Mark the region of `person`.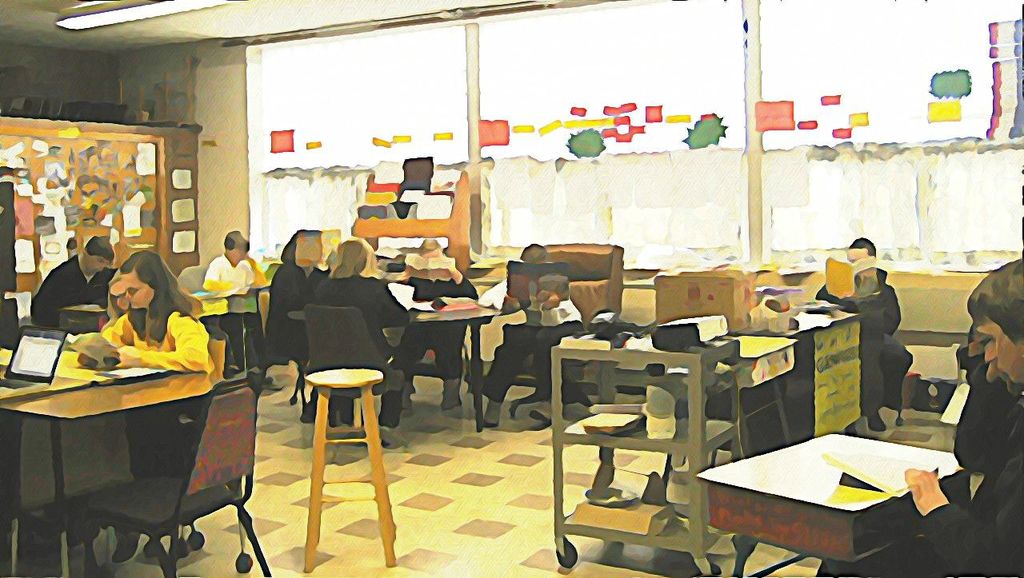
Region: 255/226/330/423.
